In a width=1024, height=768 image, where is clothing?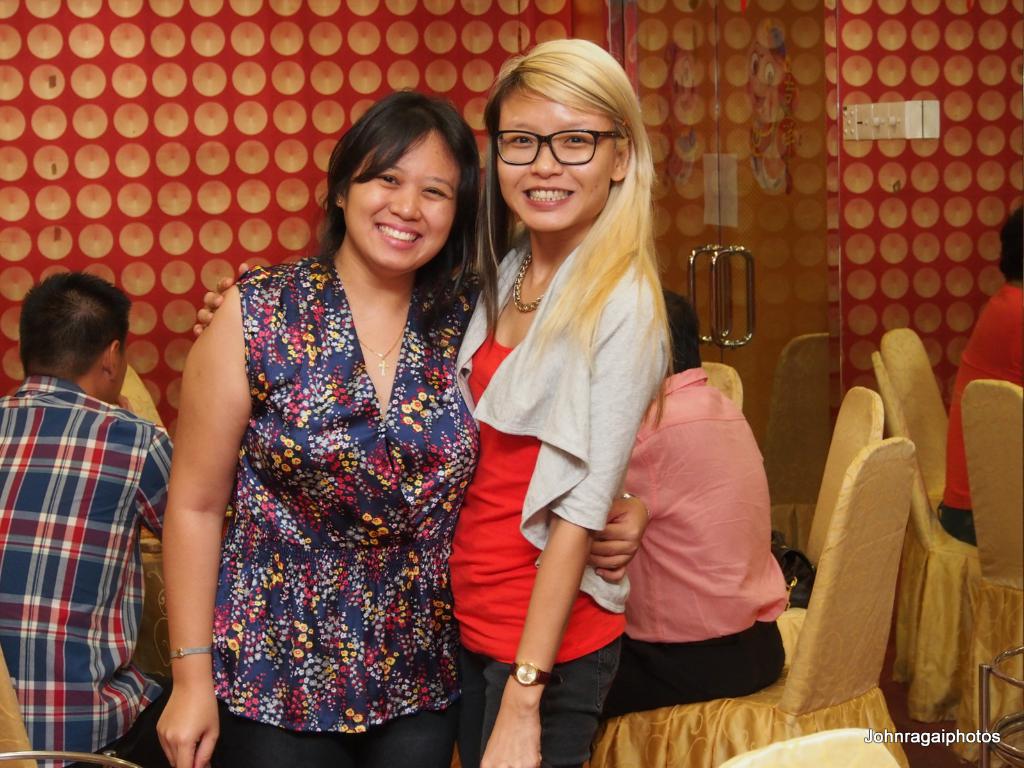
BBox(209, 253, 480, 767).
